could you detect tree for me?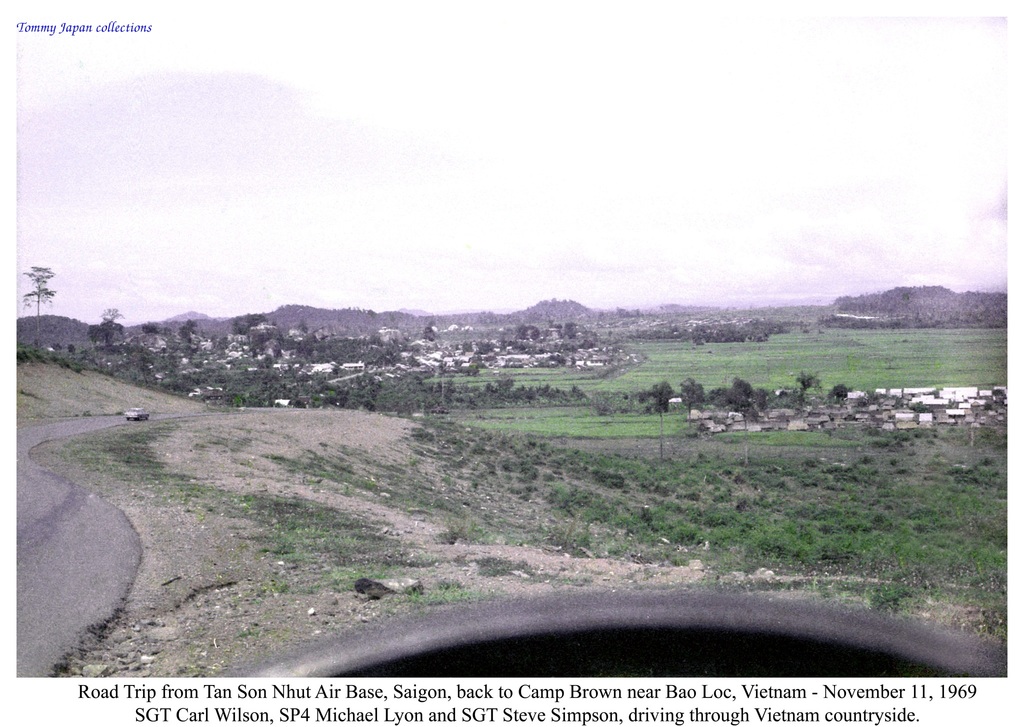
Detection result: (x1=26, y1=268, x2=58, y2=355).
